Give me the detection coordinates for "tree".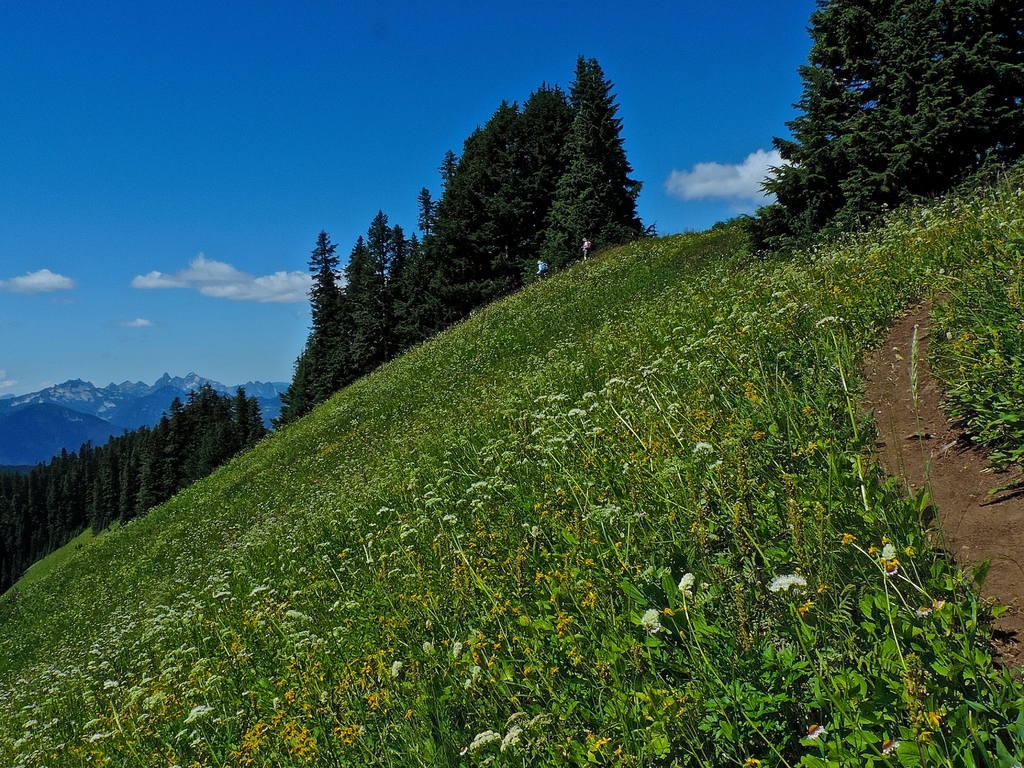
left=419, top=104, right=539, bottom=302.
